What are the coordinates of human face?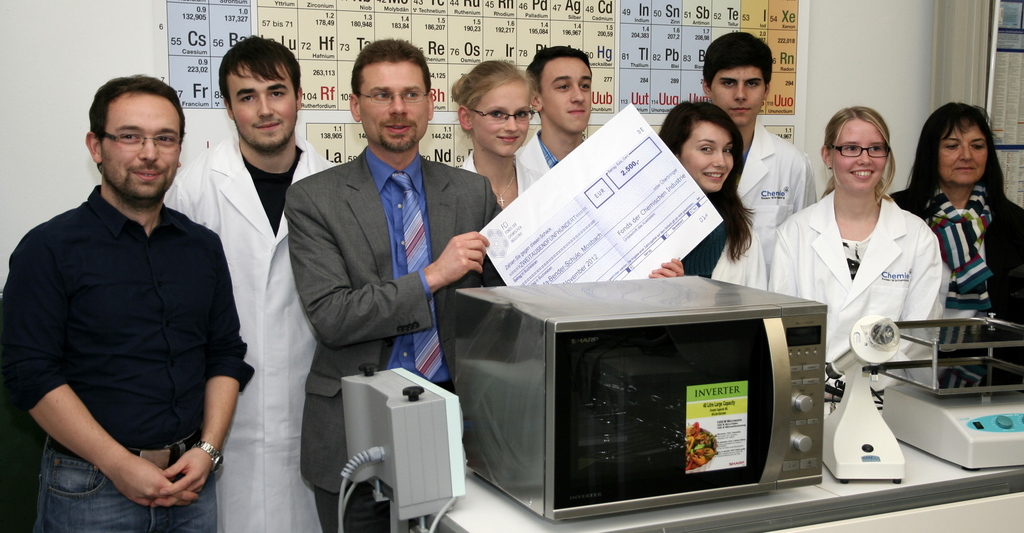
l=465, t=80, r=528, b=152.
